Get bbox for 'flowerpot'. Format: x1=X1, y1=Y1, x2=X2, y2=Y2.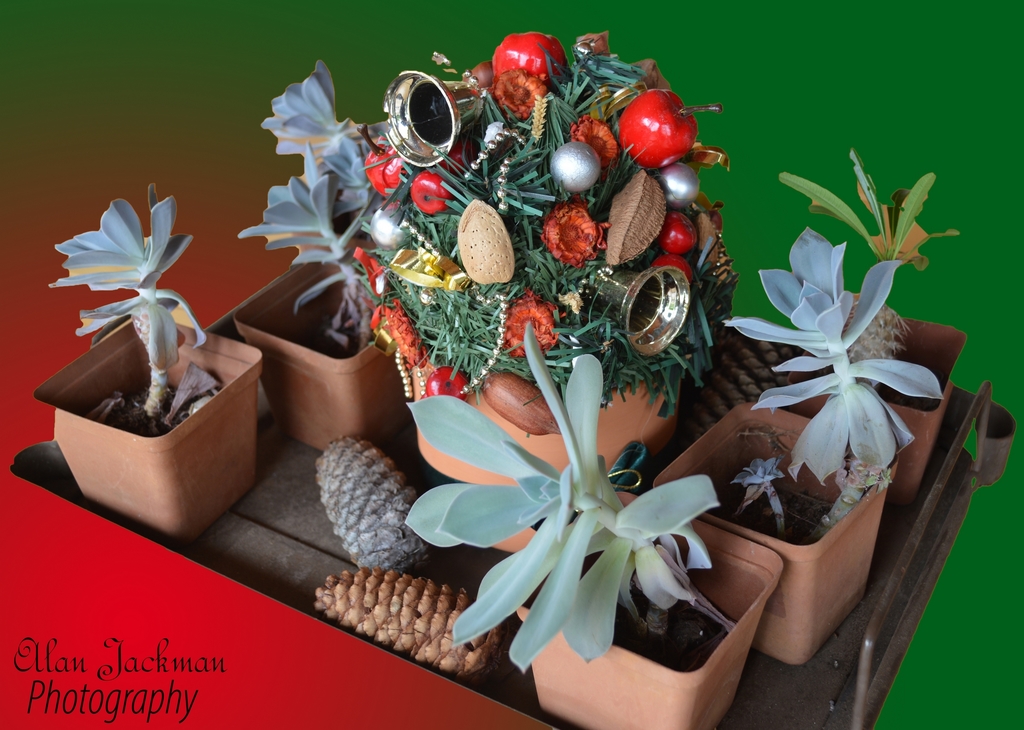
x1=403, y1=354, x2=692, y2=553.
